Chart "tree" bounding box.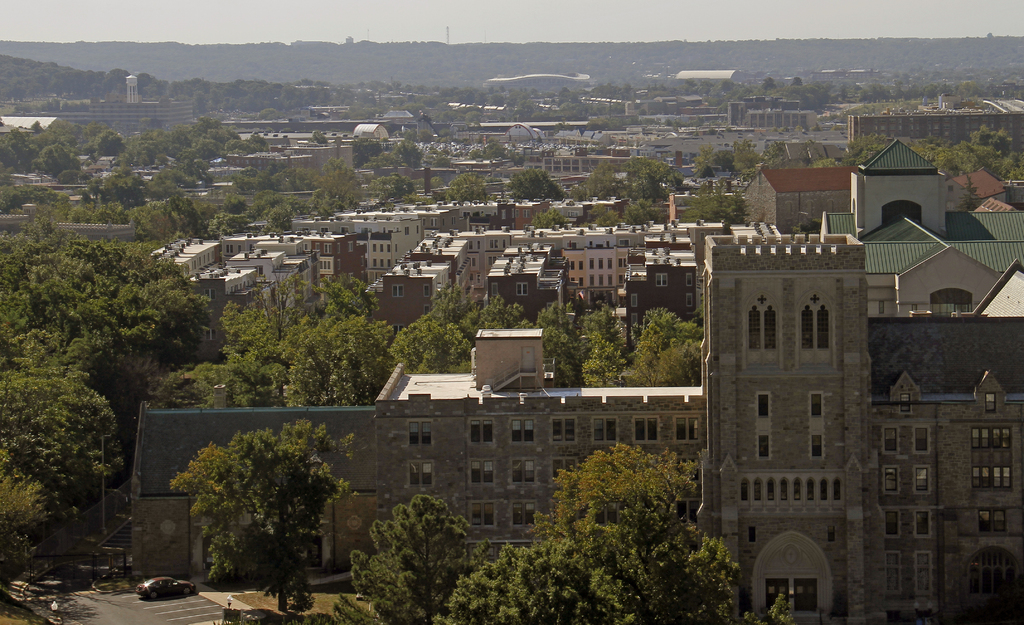
Charted: locate(444, 178, 493, 204).
